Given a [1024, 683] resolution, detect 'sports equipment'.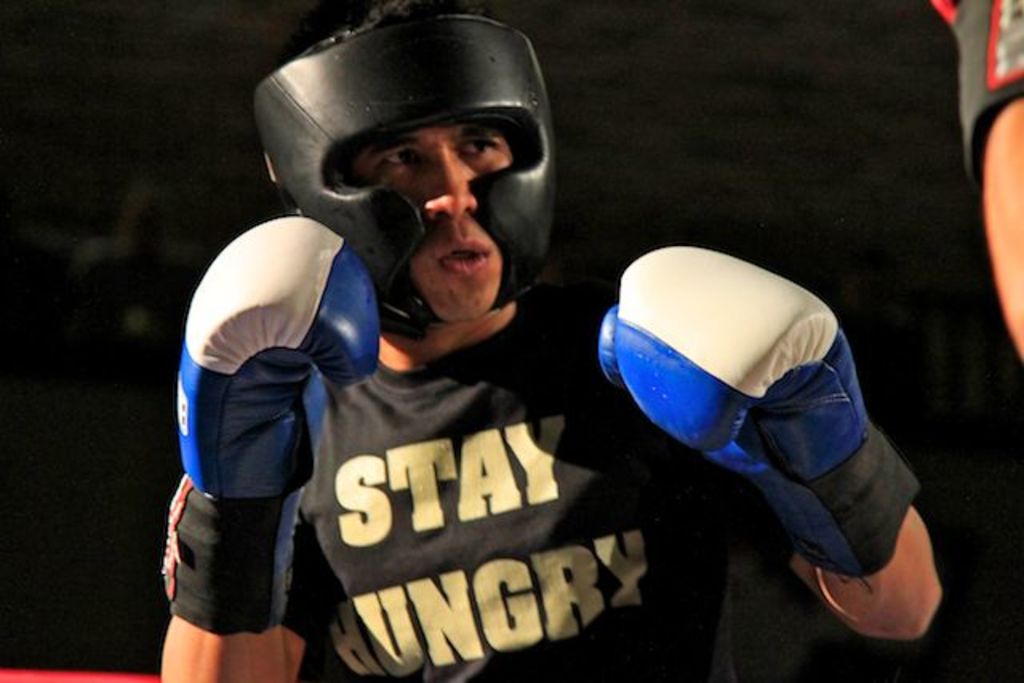
<bbox>253, 8, 554, 336</bbox>.
